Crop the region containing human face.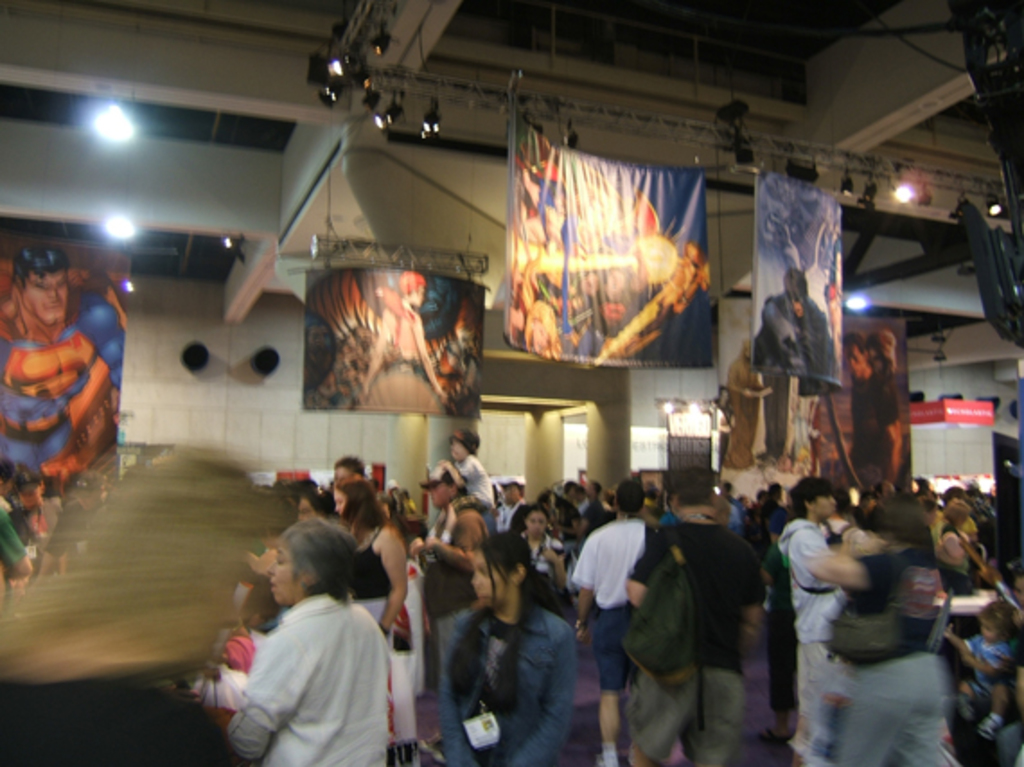
Crop region: rect(422, 483, 453, 508).
